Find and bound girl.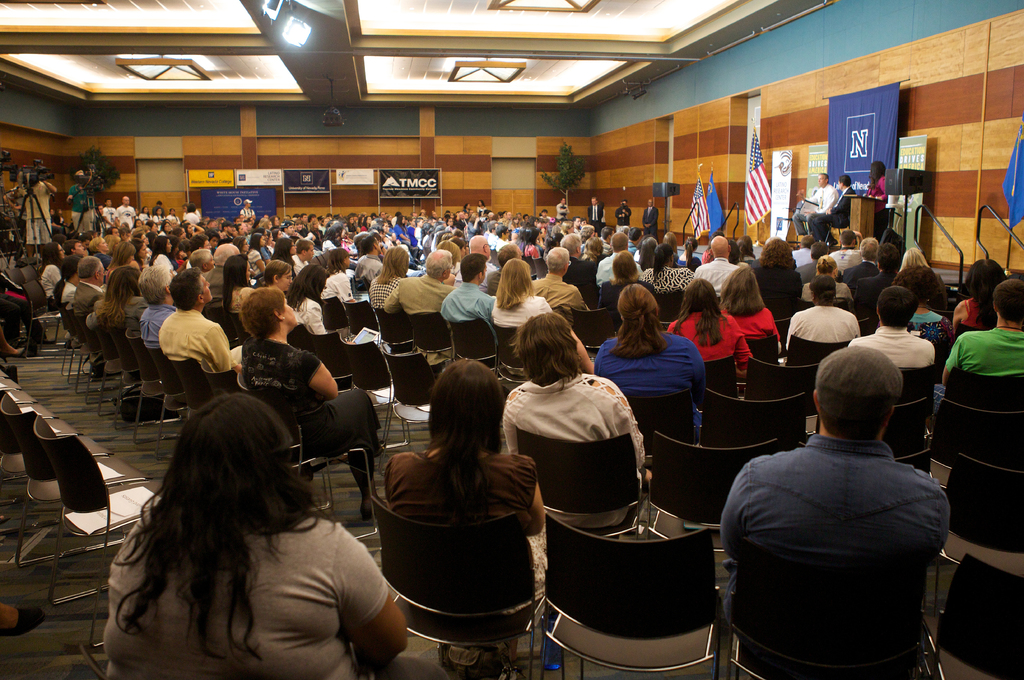
Bound: 135:232:151:250.
